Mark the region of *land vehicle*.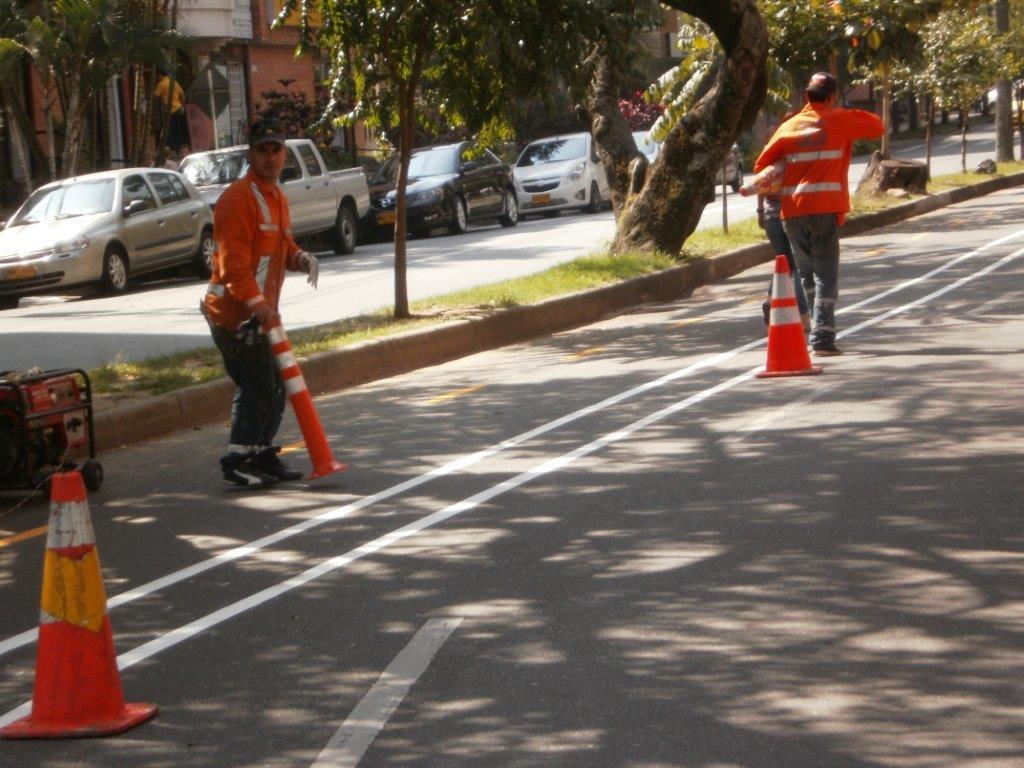
Region: (630,125,746,192).
